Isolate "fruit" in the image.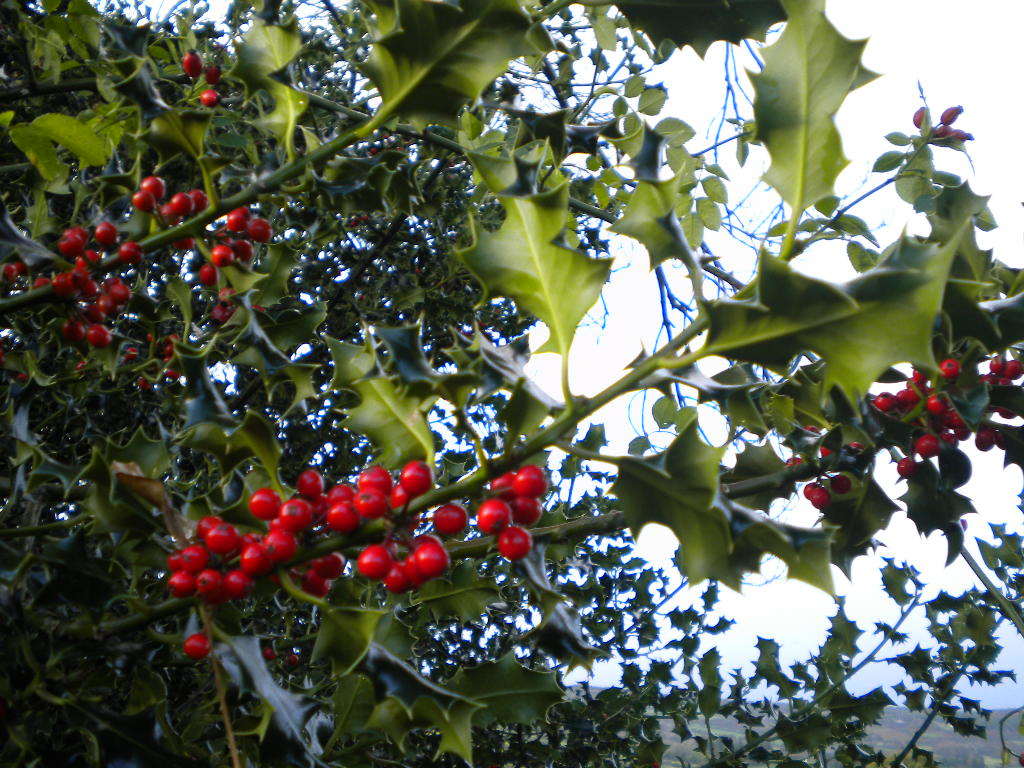
Isolated region: pyautogui.locateOnScreen(804, 424, 821, 434).
